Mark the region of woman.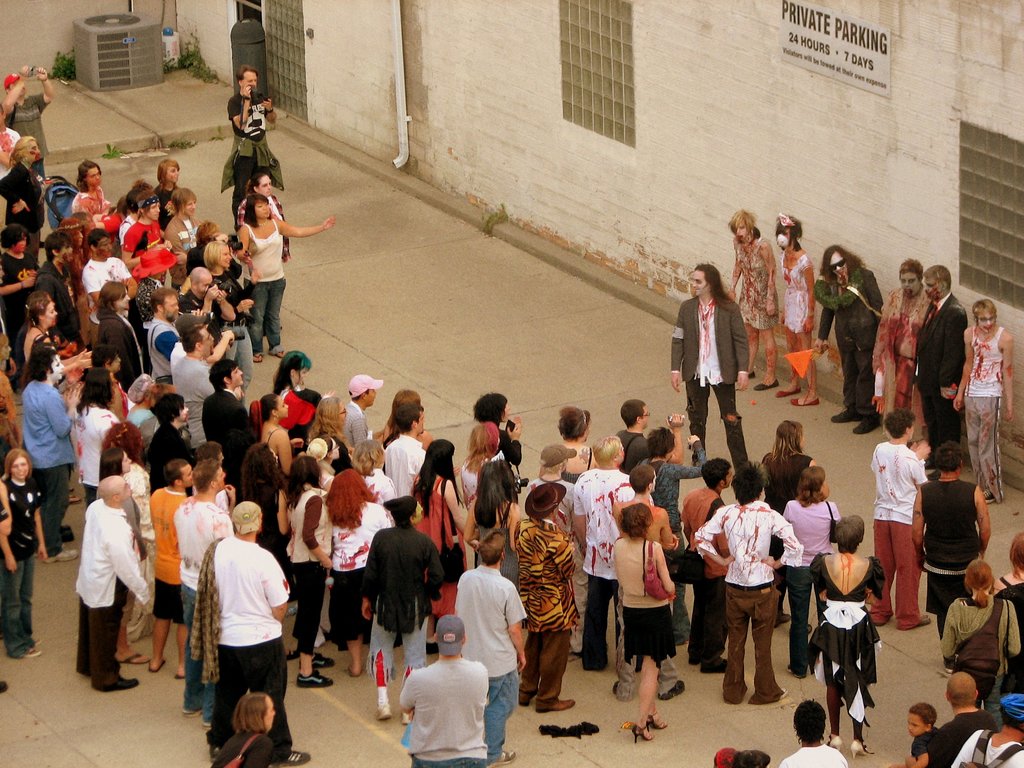
Region: left=728, top=212, right=791, bottom=397.
